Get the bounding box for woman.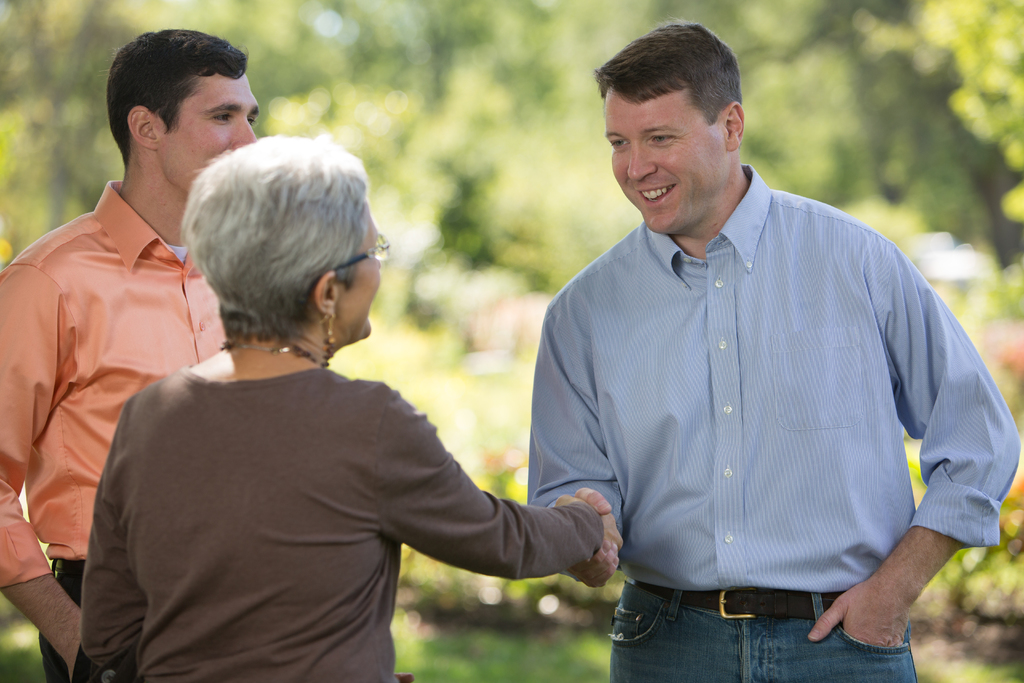
pyautogui.locateOnScreen(64, 138, 609, 669).
